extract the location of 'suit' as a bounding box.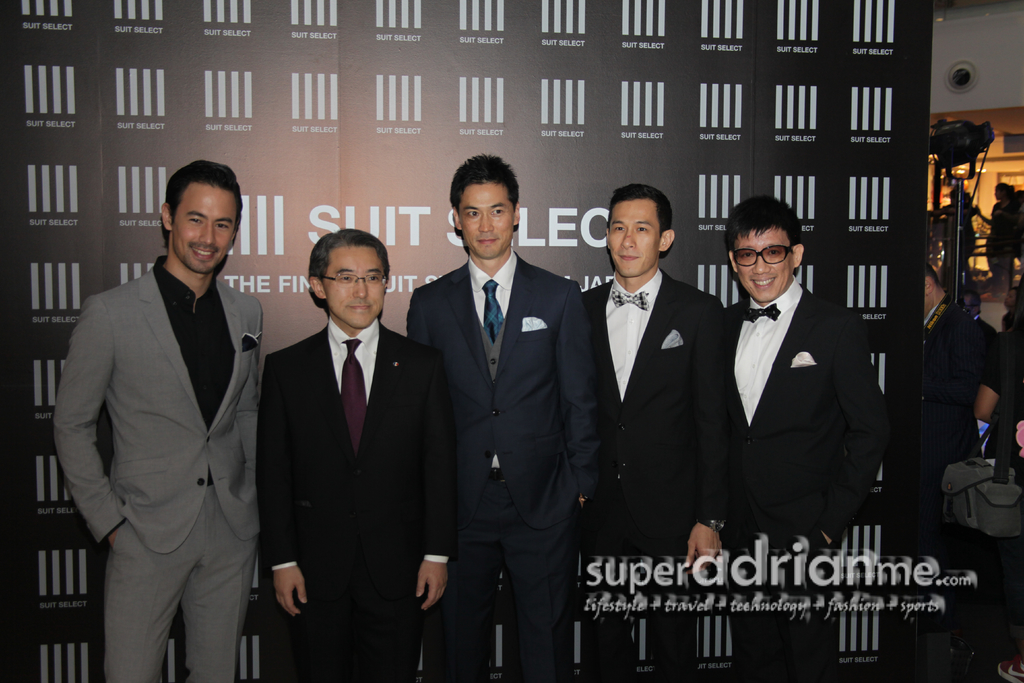
(left=59, top=156, right=272, bottom=682).
